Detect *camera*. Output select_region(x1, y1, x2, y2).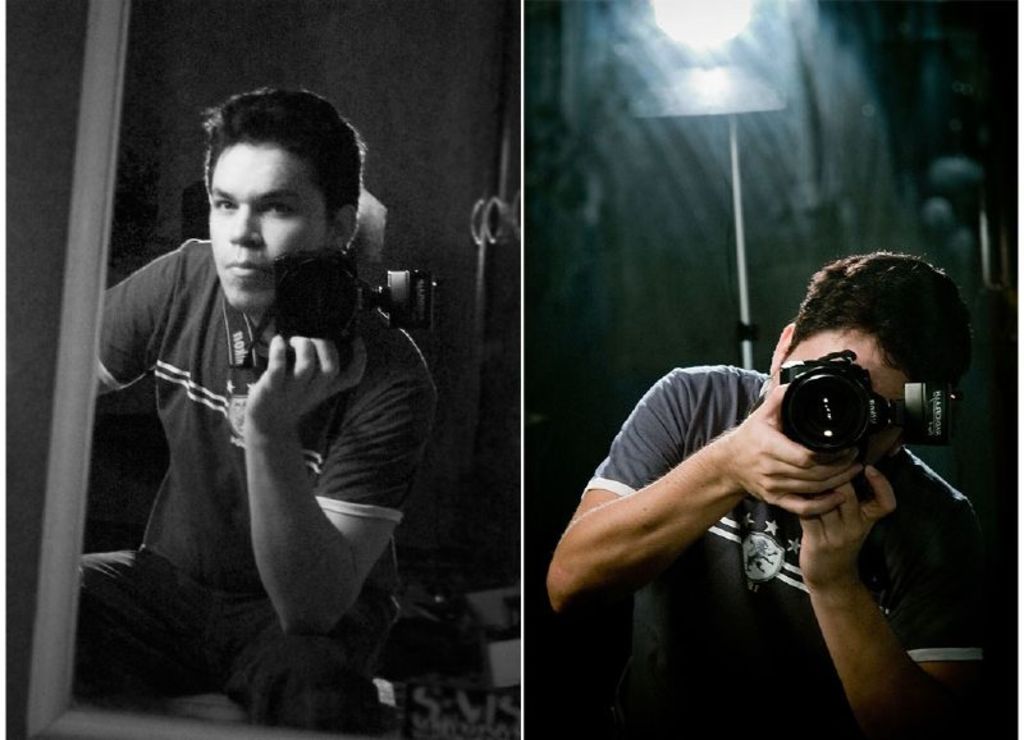
select_region(274, 246, 436, 396).
